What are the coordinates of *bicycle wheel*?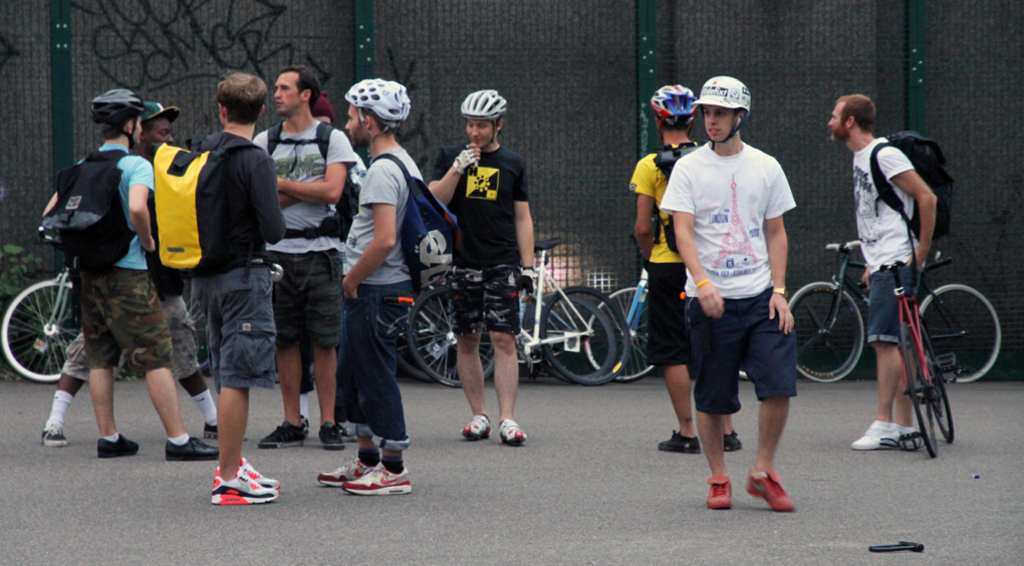
detection(899, 322, 938, 452).
